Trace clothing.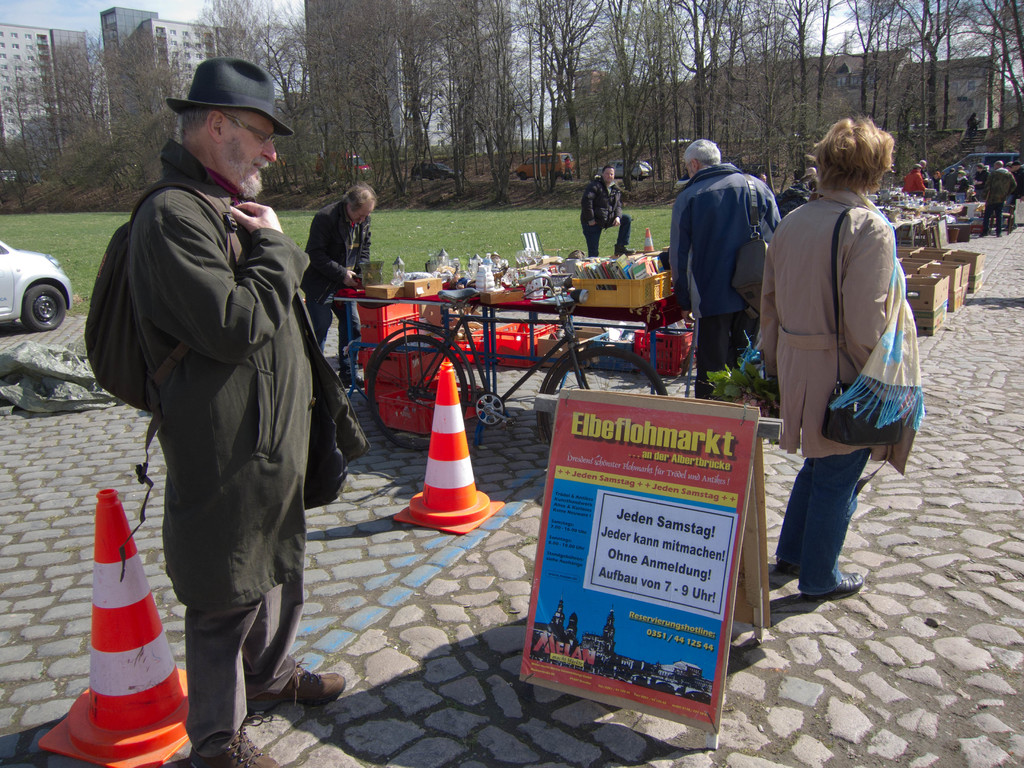
Traced to 760 186 903 593.
